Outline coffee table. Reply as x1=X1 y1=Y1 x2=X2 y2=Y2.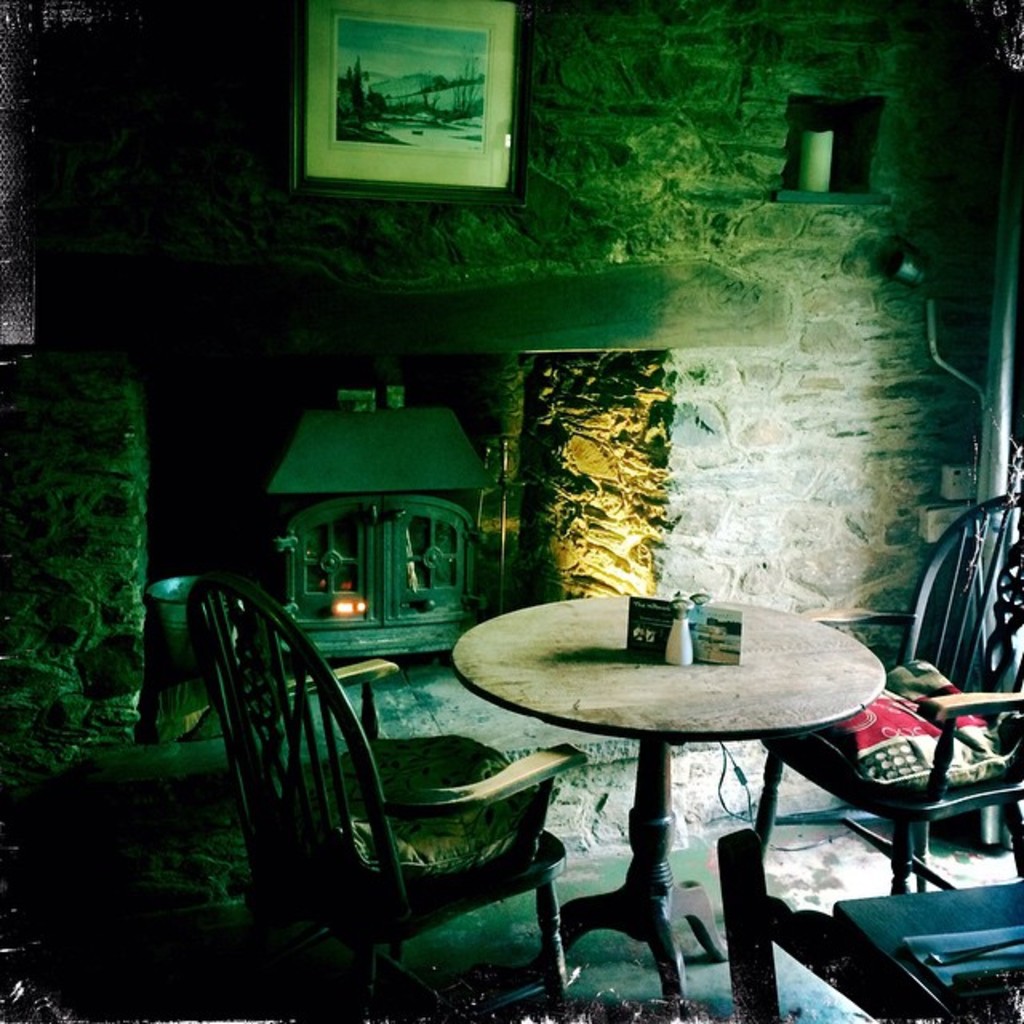
x1=459 y1=563 x2=896 y2=958.
